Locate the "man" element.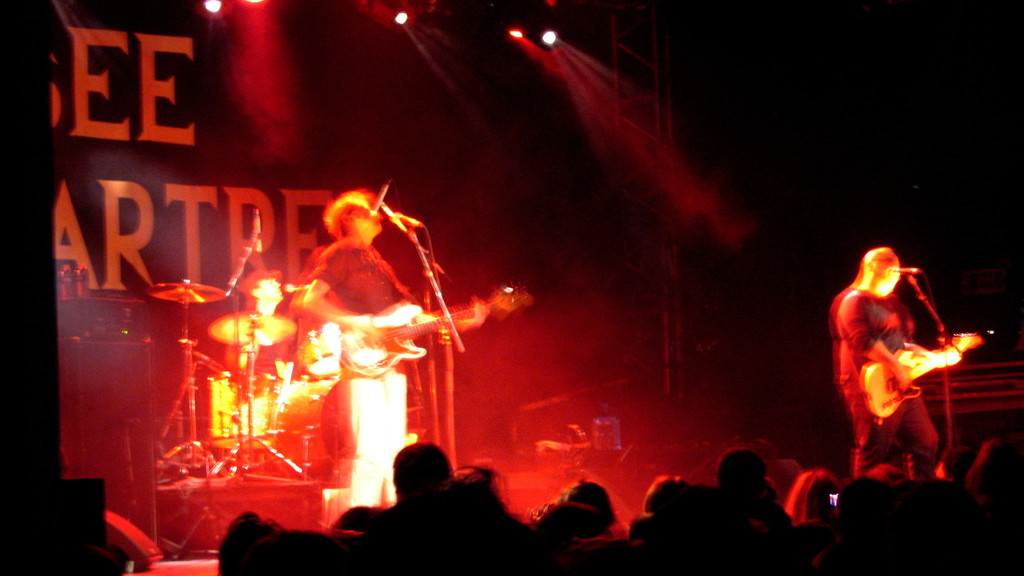
Element bbox: locate(834, 246, 946, 477).
